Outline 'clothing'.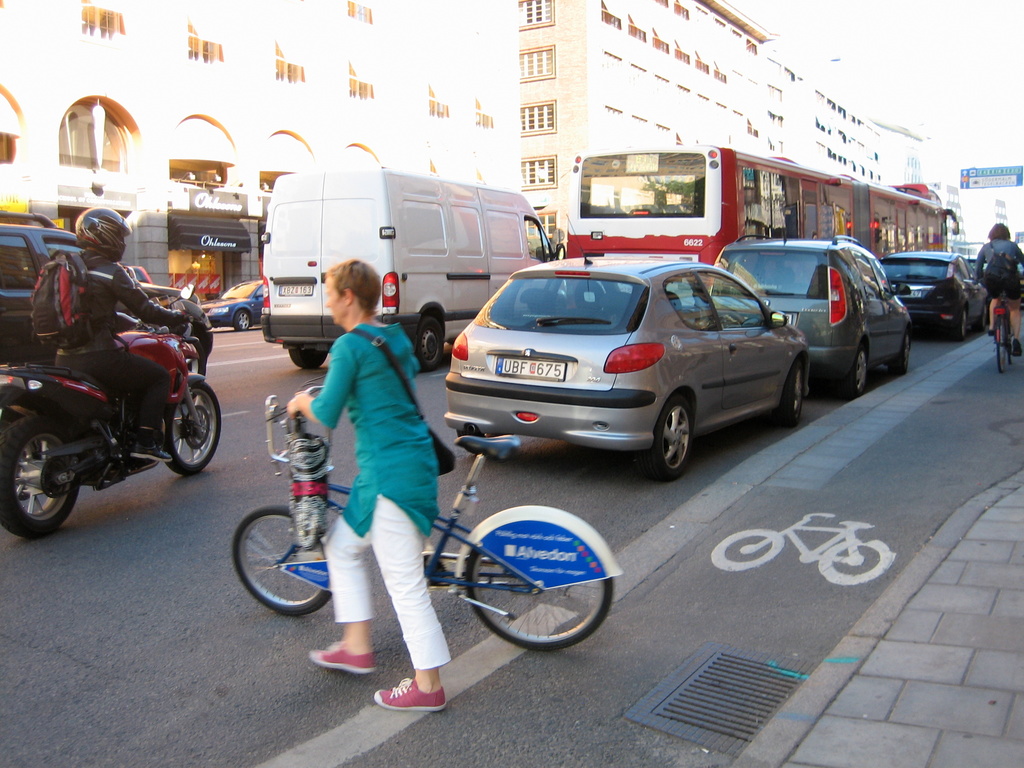
Outline: rect(308, 303, 468, 683).
